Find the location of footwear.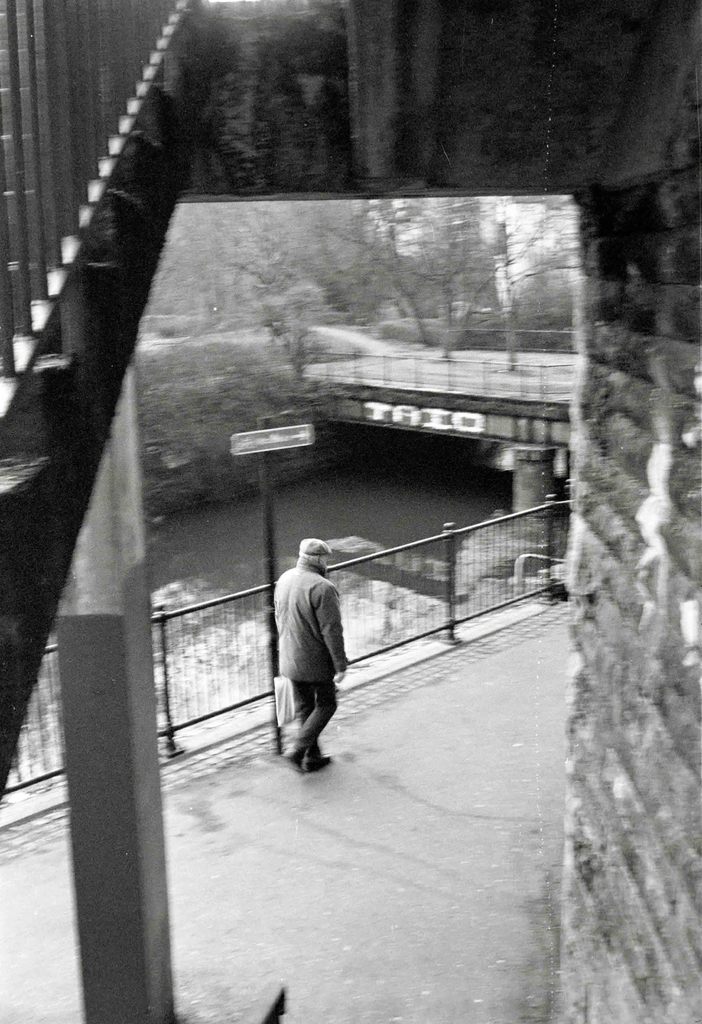
Location: rect(287, 734, 310, 760).
